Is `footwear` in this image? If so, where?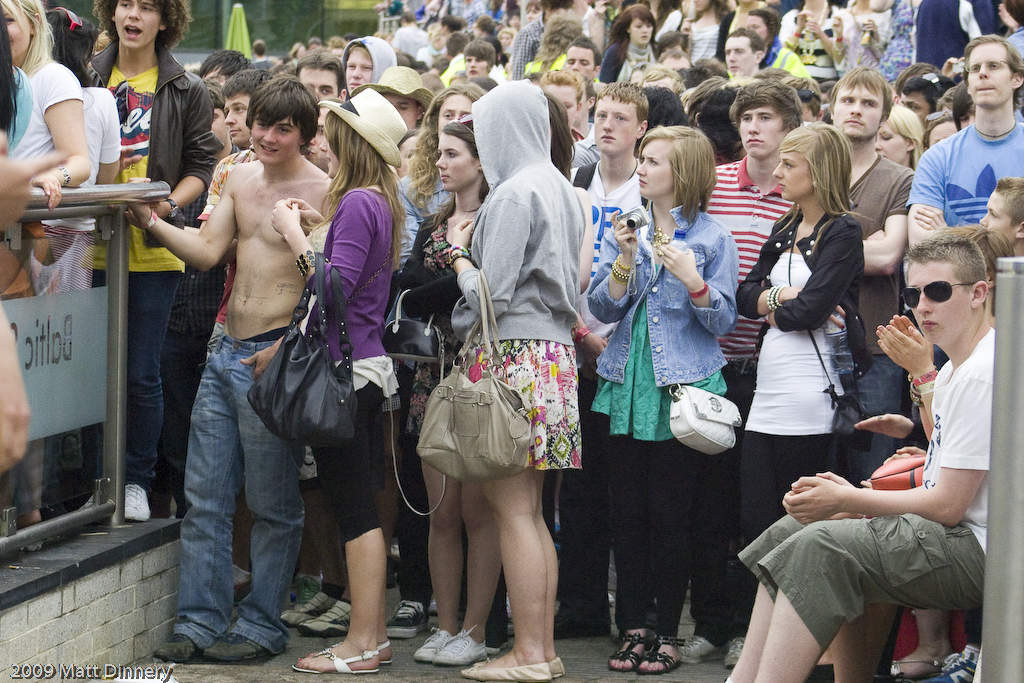
Yes, at bbox=(549, 661, 563, 675).
